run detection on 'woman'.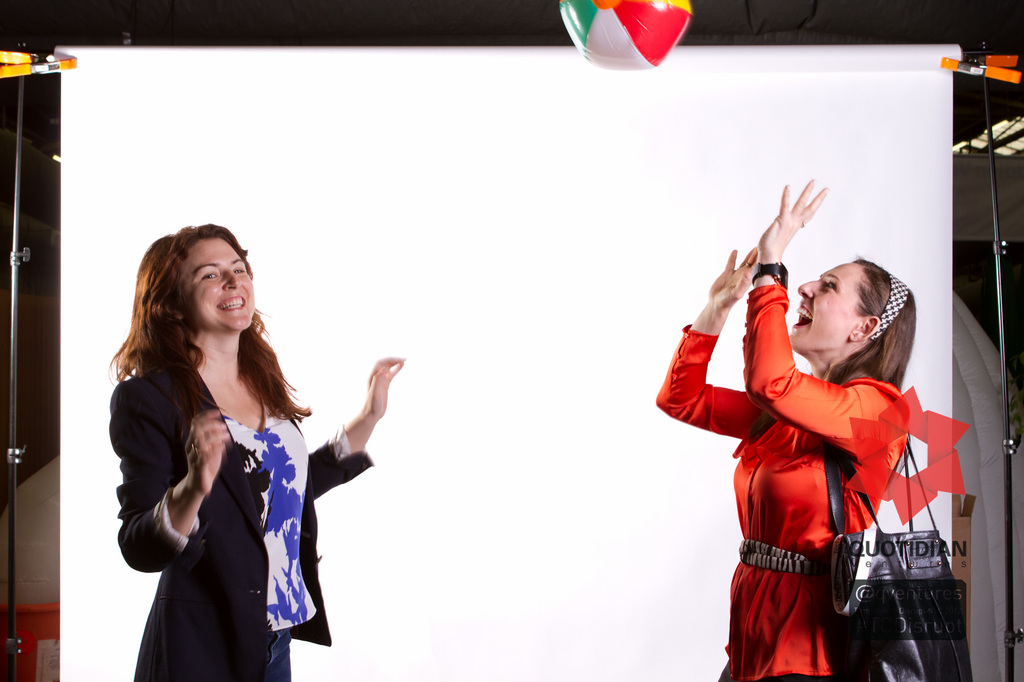
Result: crop(100, 208, 370, 679).
